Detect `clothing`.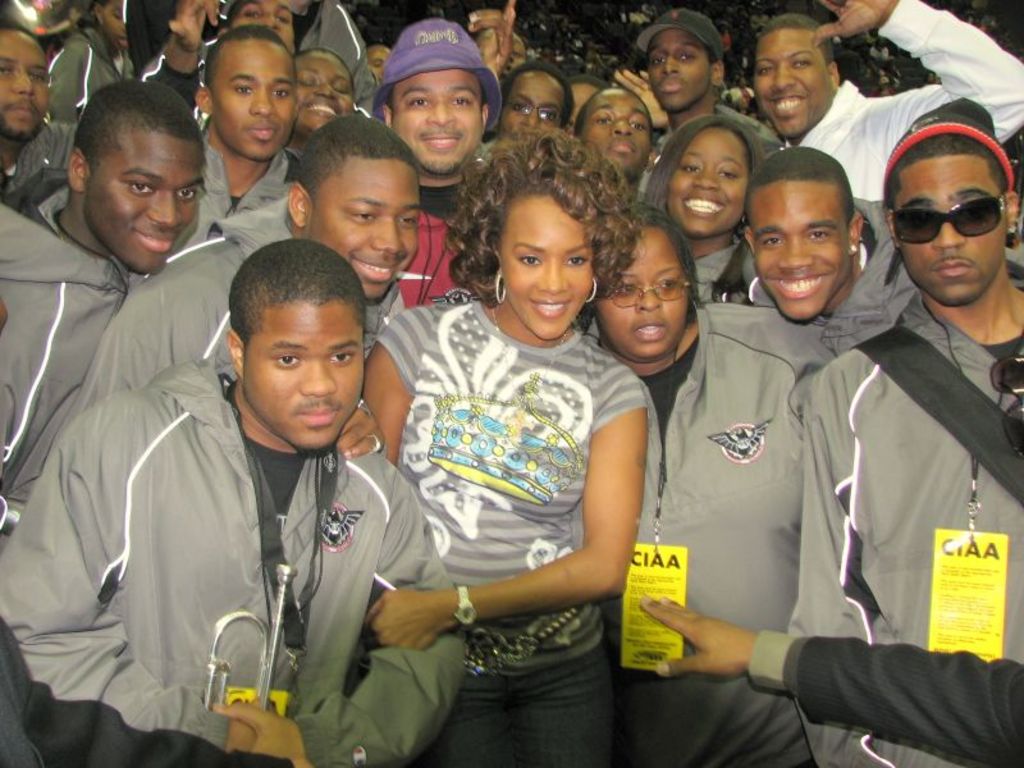
Detected at 0, 353, 465, 767.
